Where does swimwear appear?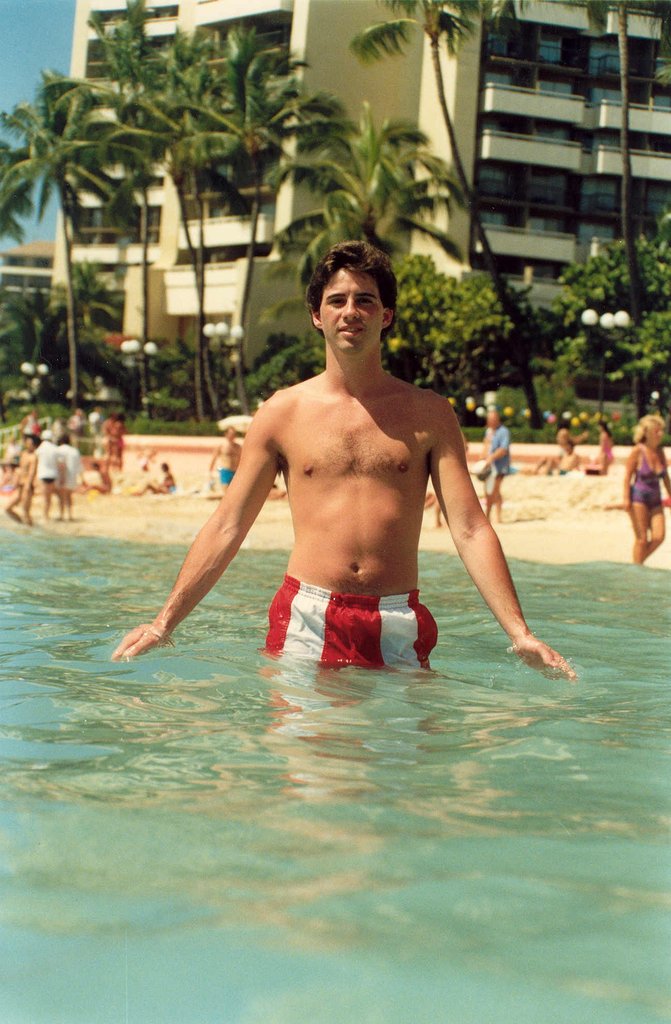
Appears at 477:426:512:481.
